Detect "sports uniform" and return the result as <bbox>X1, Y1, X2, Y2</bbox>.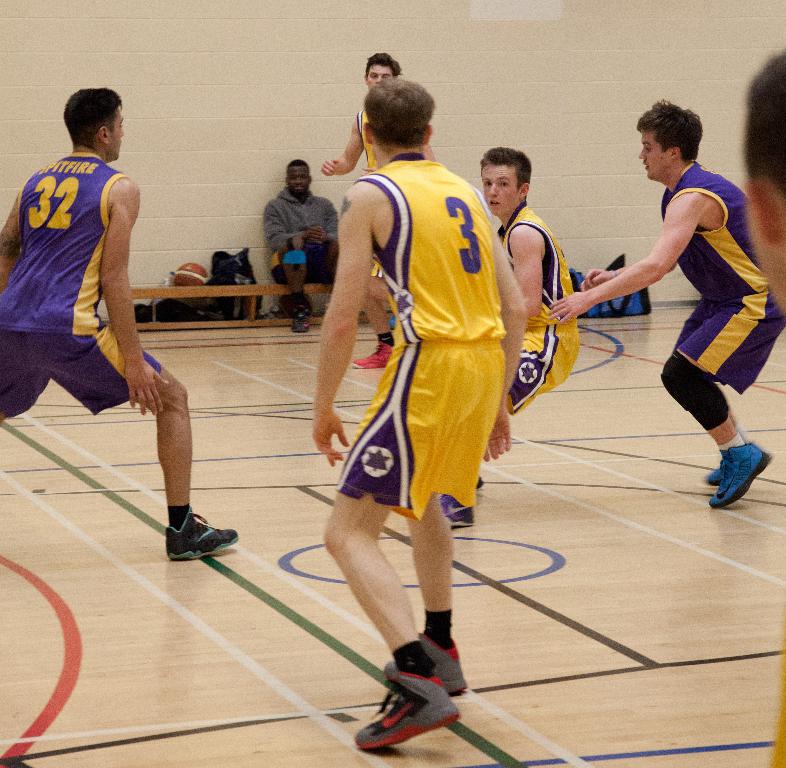
<bbox>355, 143, 527, 748</bbox>.
